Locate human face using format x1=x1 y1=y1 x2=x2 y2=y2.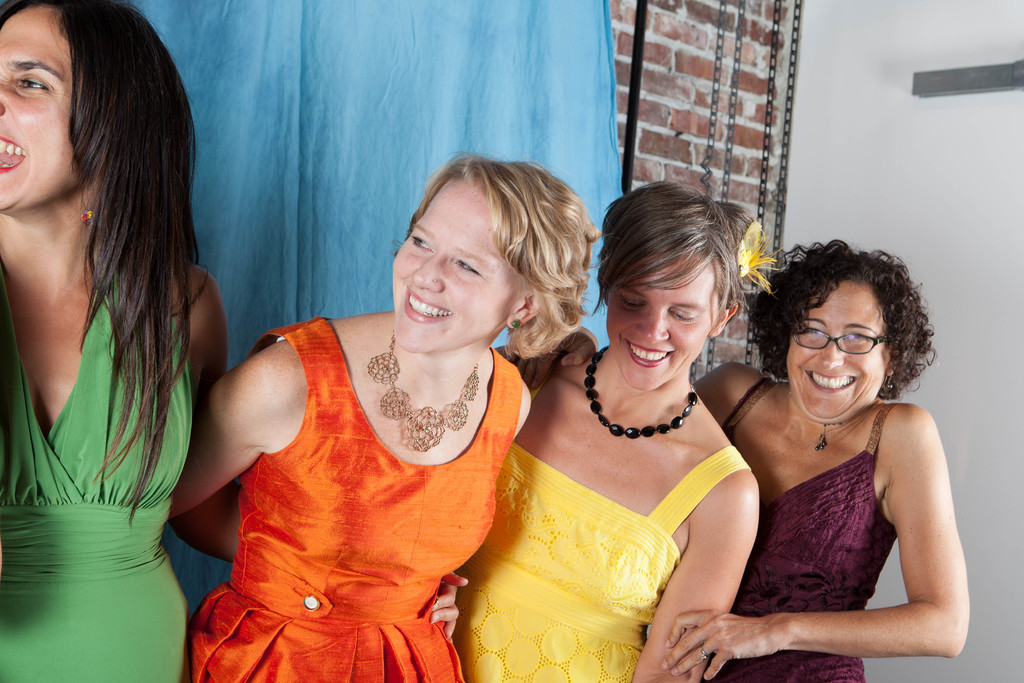
x1=601 y1=256 x2=720 y2=390.
